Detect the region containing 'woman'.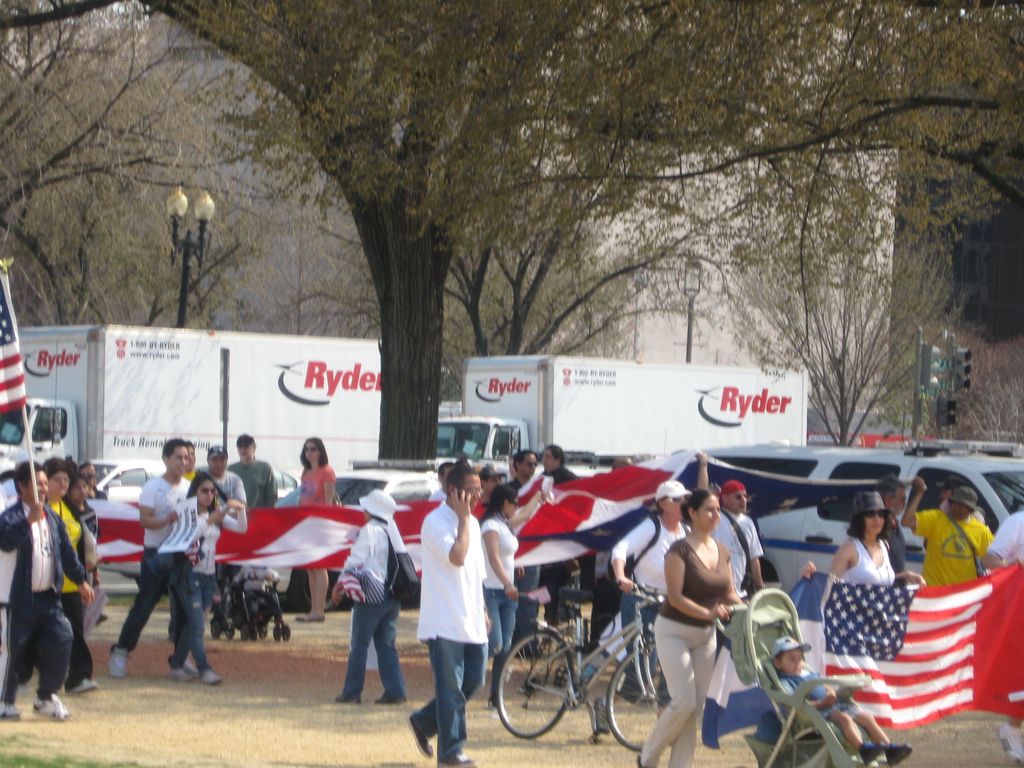
799 492 931 584.
